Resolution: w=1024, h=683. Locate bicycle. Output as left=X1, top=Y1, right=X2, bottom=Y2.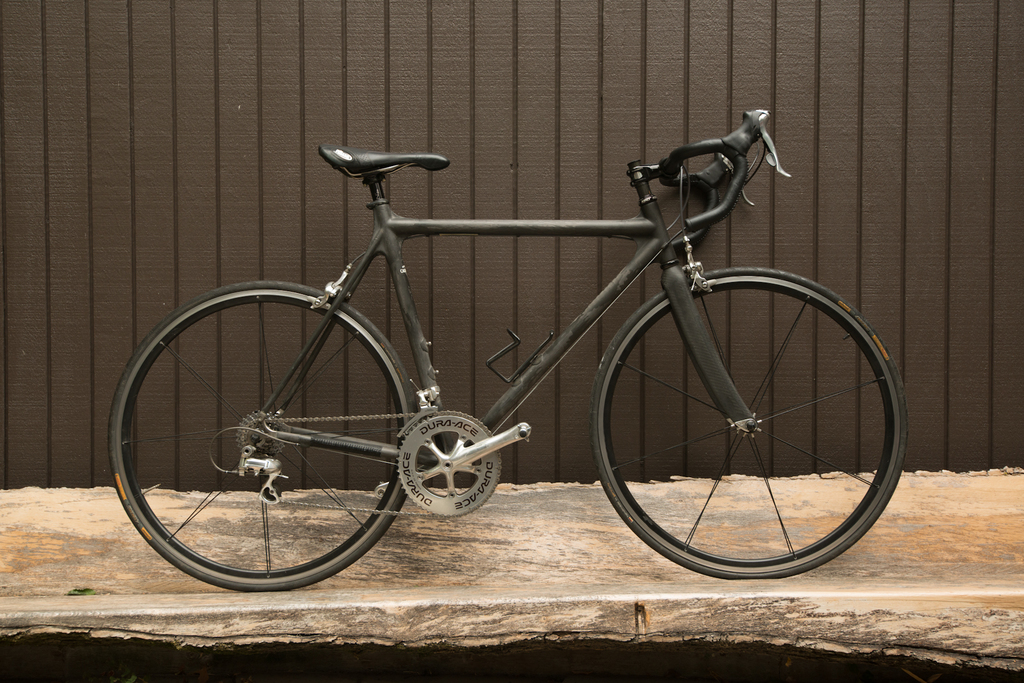
left=98, top=111, right=908, bottom=600.
